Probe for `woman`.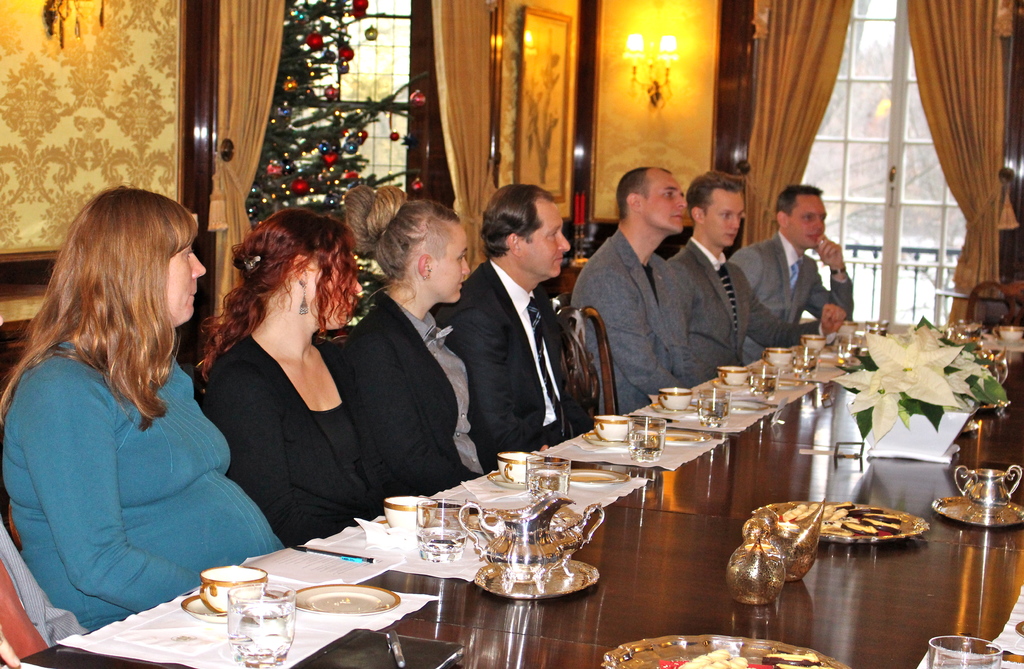
Probe result: l=341, t=184, r=522, b=511.
